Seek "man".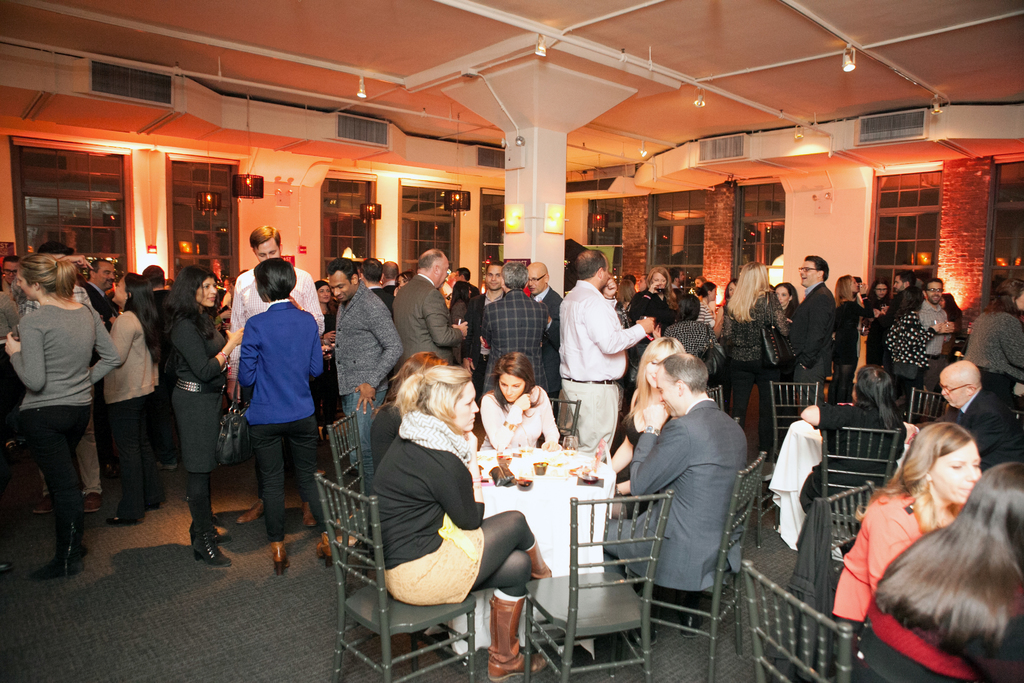
(883, 272, 916, 329).
